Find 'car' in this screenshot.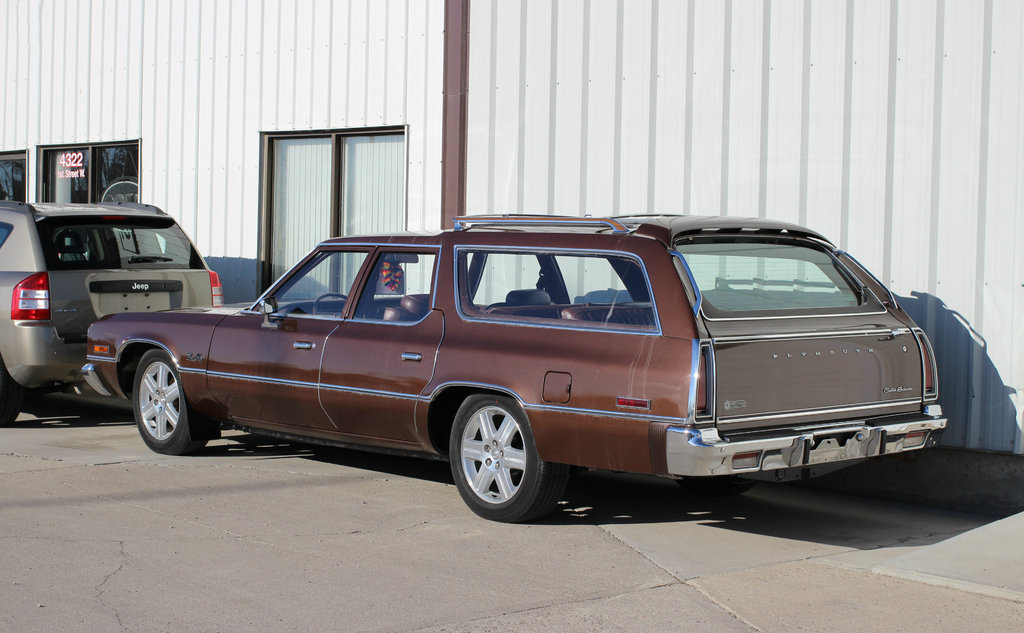
The bounding box for 'car' is [0, 198, 223, 432].
